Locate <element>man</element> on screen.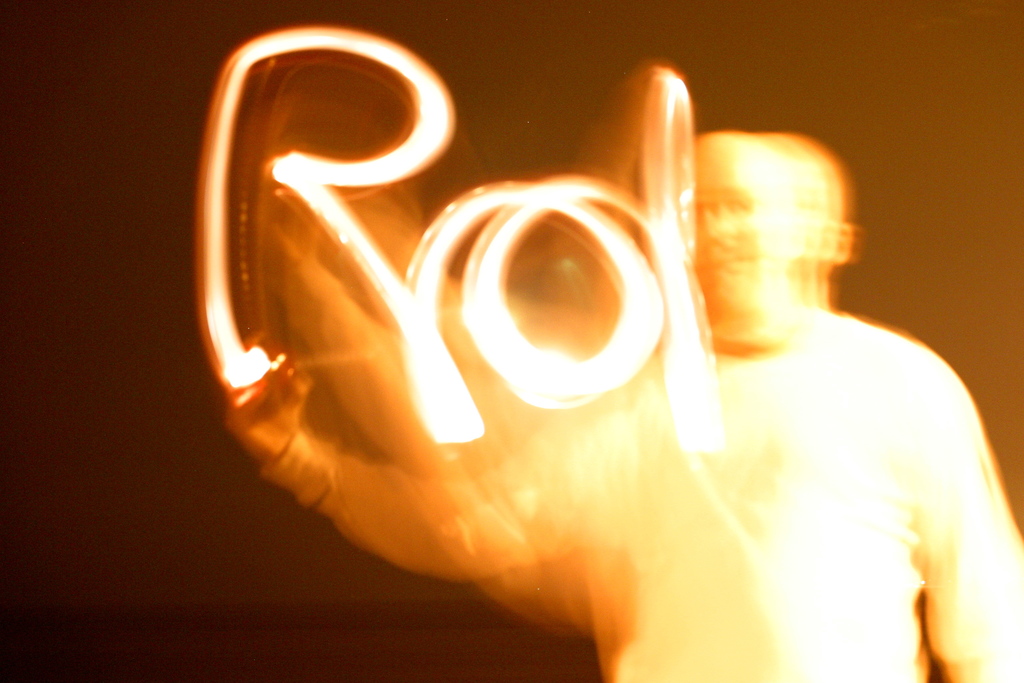
On screen at (x1=214, y1=131, x2=1023, y2=682).
